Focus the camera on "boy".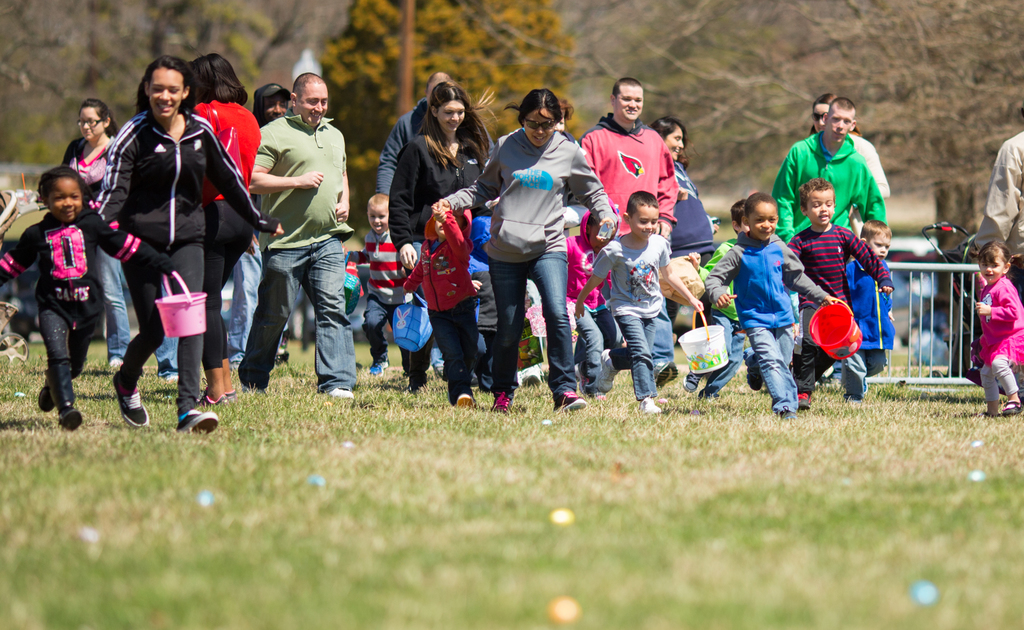
Focus region: l=570, t=190, r=703, b=400.
